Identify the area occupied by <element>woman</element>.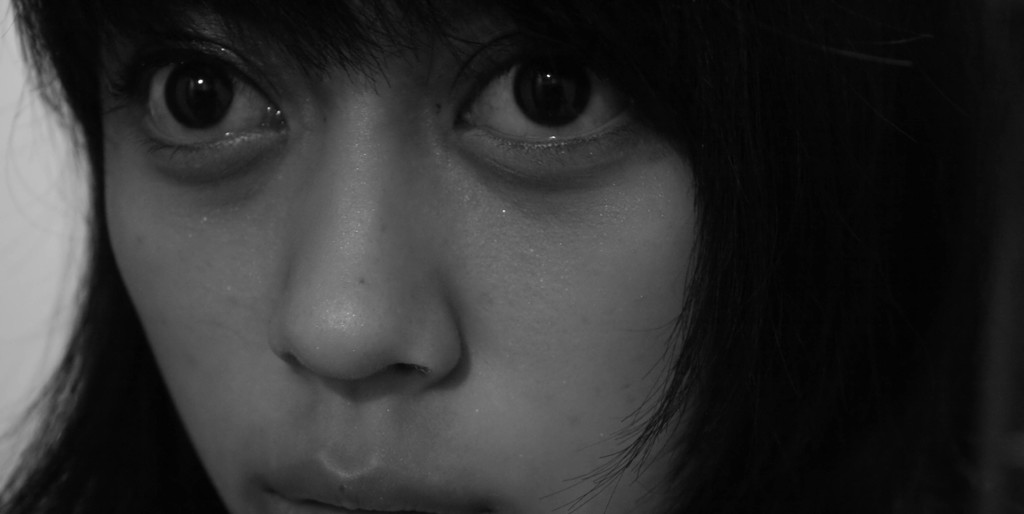
Area: [x1=7, y1=6, x2=970, y2=513].
